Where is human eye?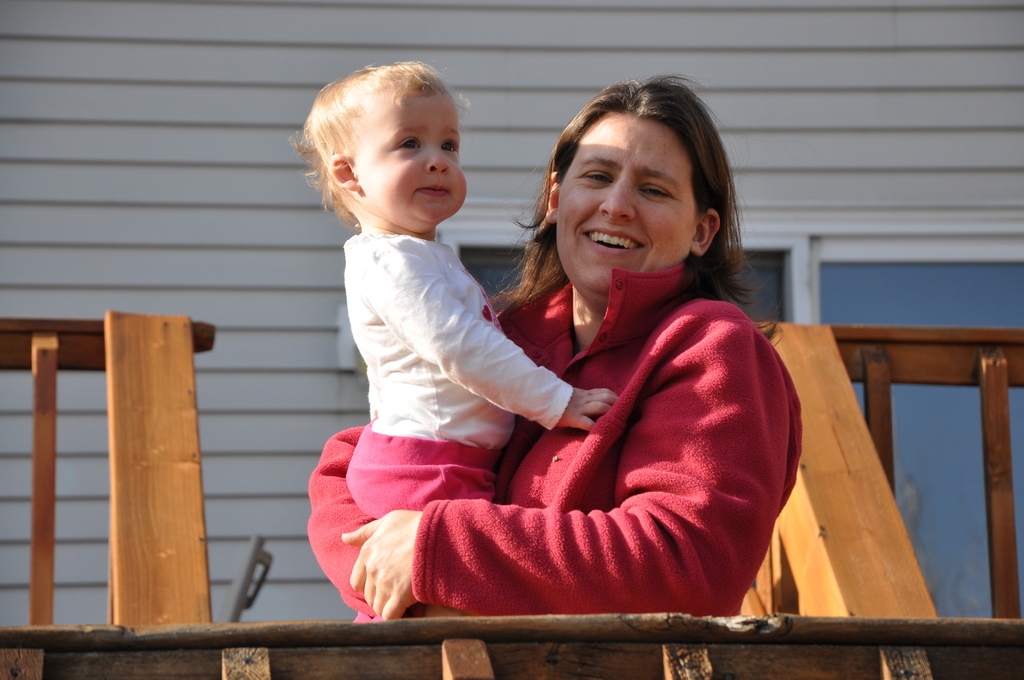
locate(400, 136, 422, 149).
